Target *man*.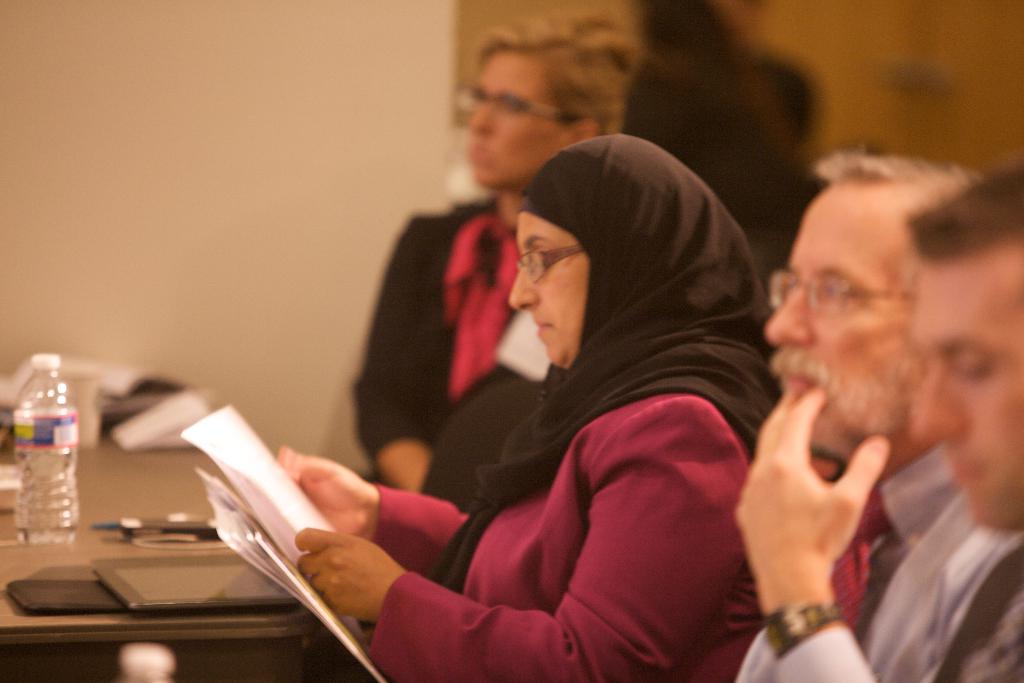
Target region: select_region(690, 162, 993, 677).
